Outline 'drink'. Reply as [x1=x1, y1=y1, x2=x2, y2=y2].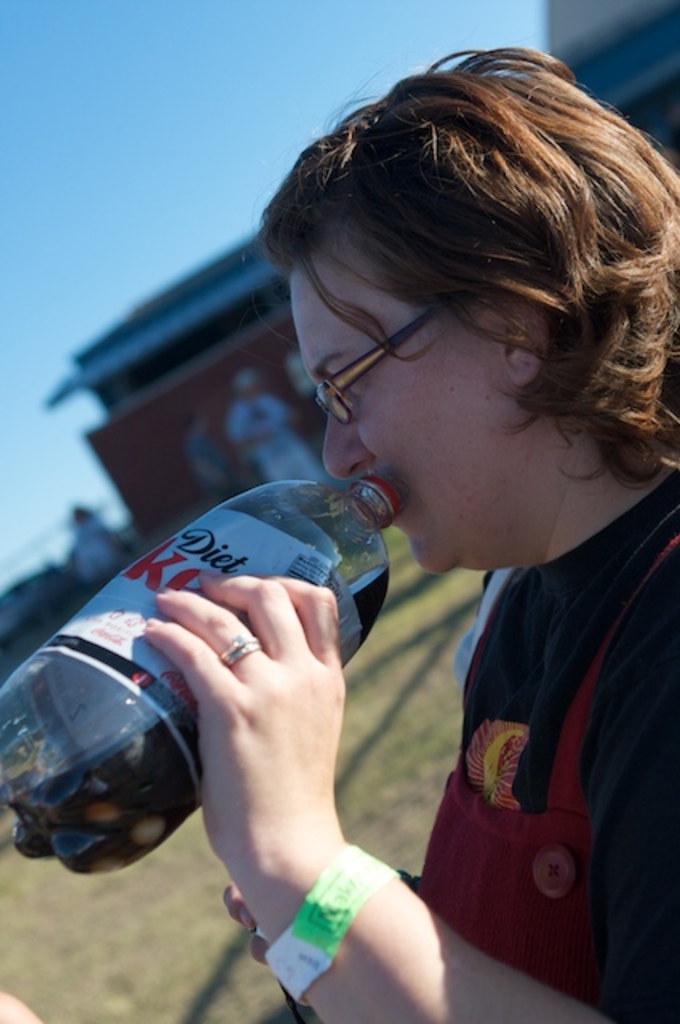
[x1=0, y1=475, x2=410, y2=877].
